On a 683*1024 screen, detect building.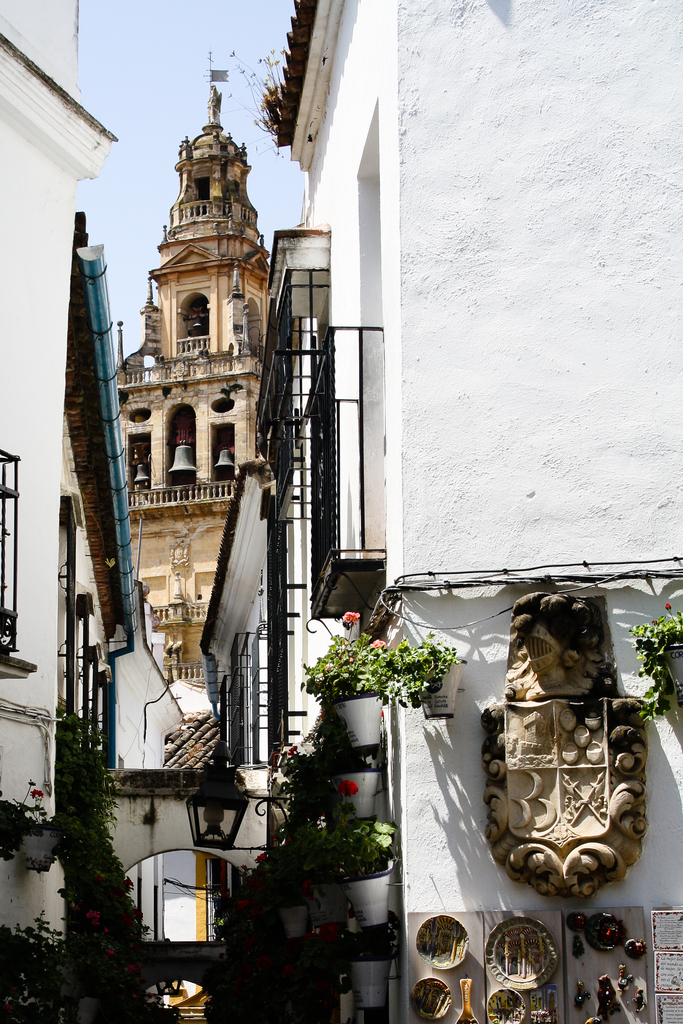
pyautogui.locateOnScreen(0, 1, 186, 956).
